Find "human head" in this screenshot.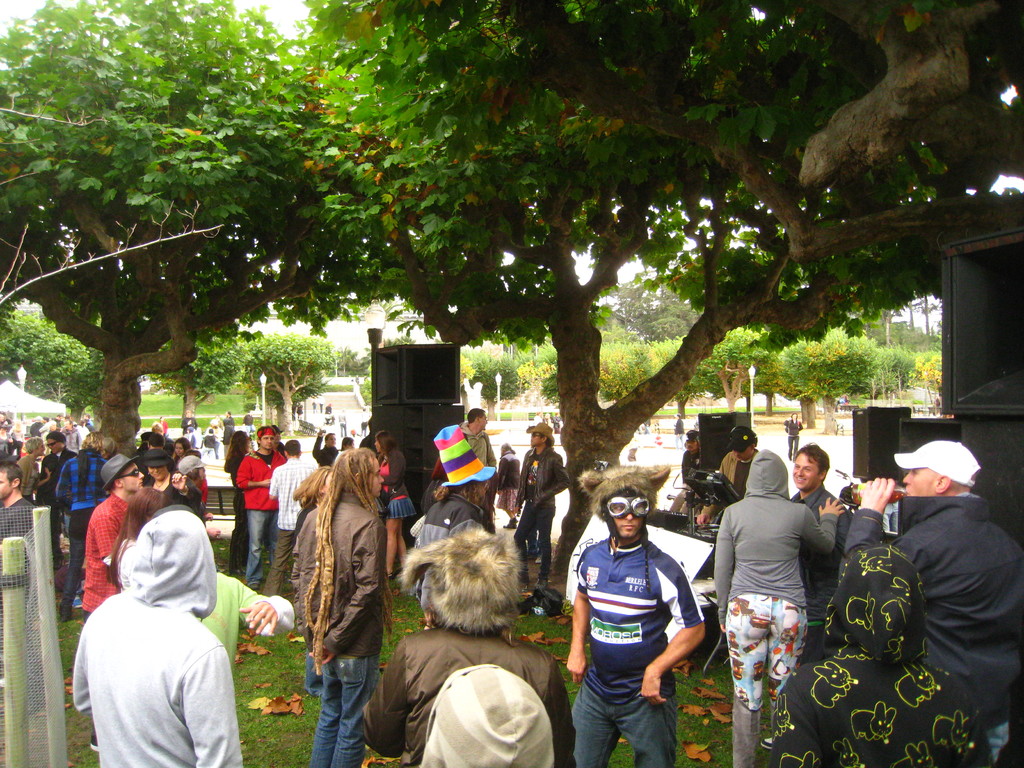
The bounding box for "human head" is 24 438 43 457.
